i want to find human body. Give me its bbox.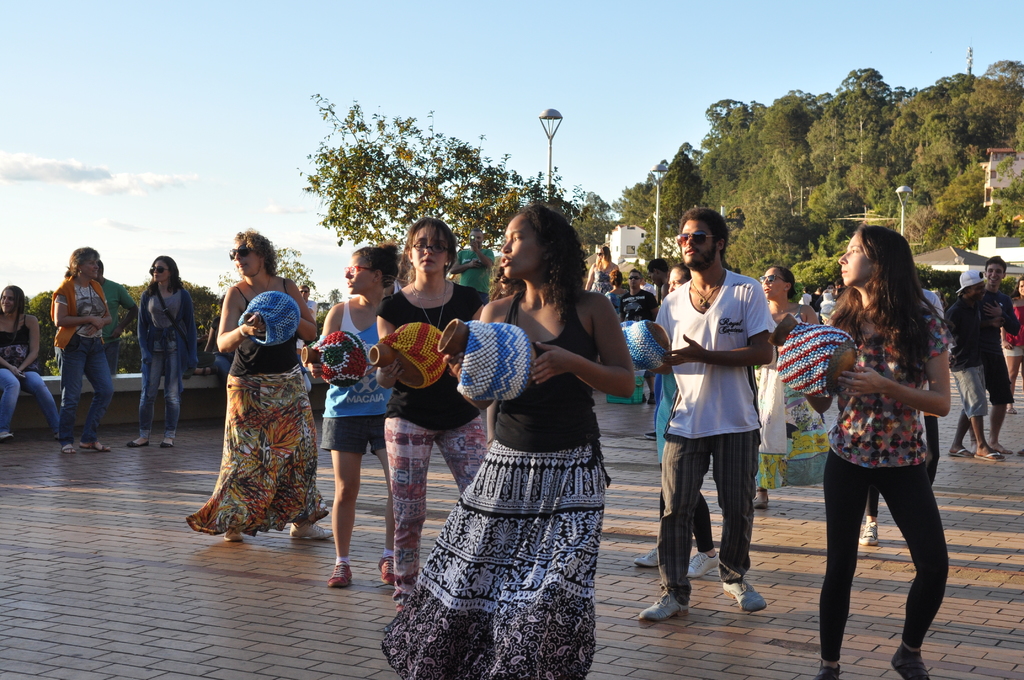
{"x1": 191, "y1": 314, "x2": 234, "y2": 399}.
